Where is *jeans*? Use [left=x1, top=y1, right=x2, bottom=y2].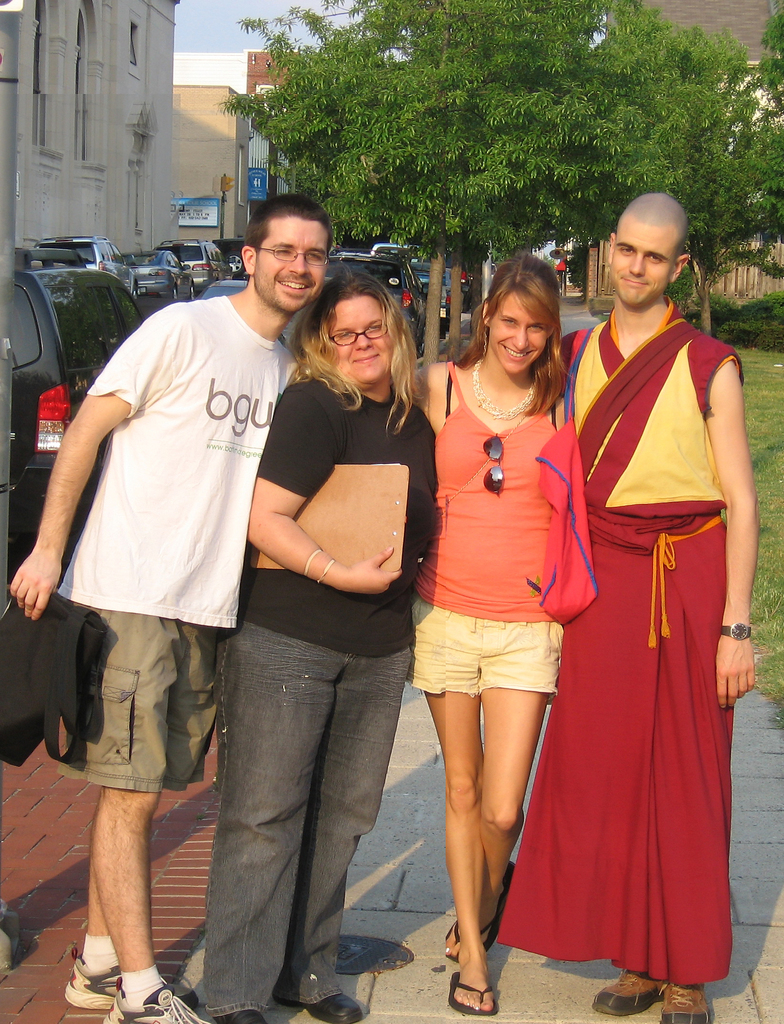
[left=198, top=628, right=411, bottom=1019].
